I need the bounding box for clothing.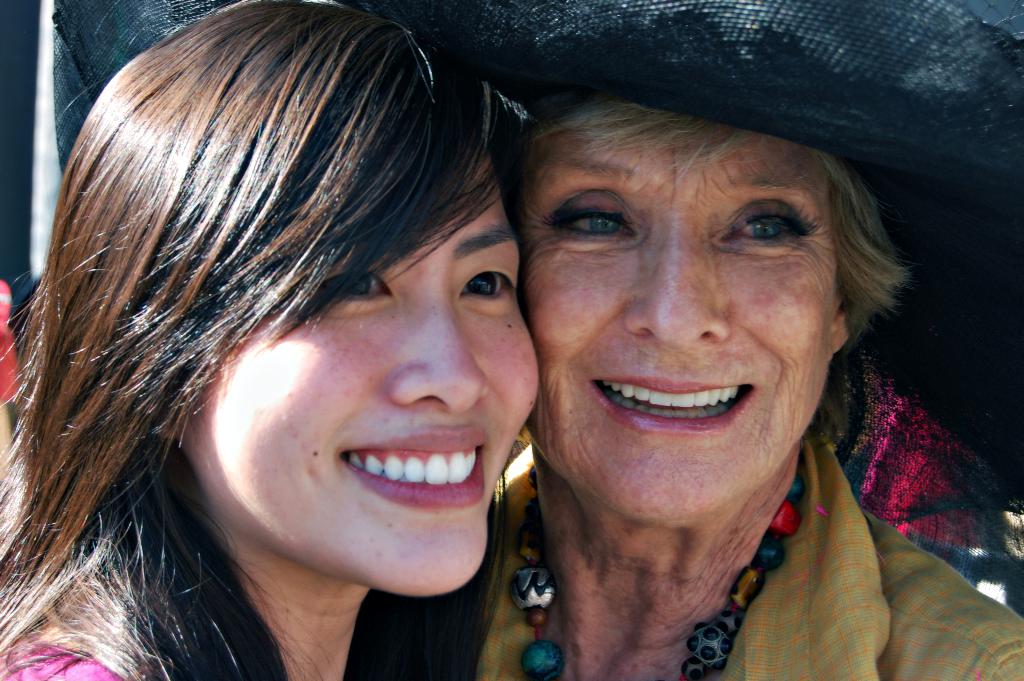
Here it is: bbox(481, 363, 1003, 673).
